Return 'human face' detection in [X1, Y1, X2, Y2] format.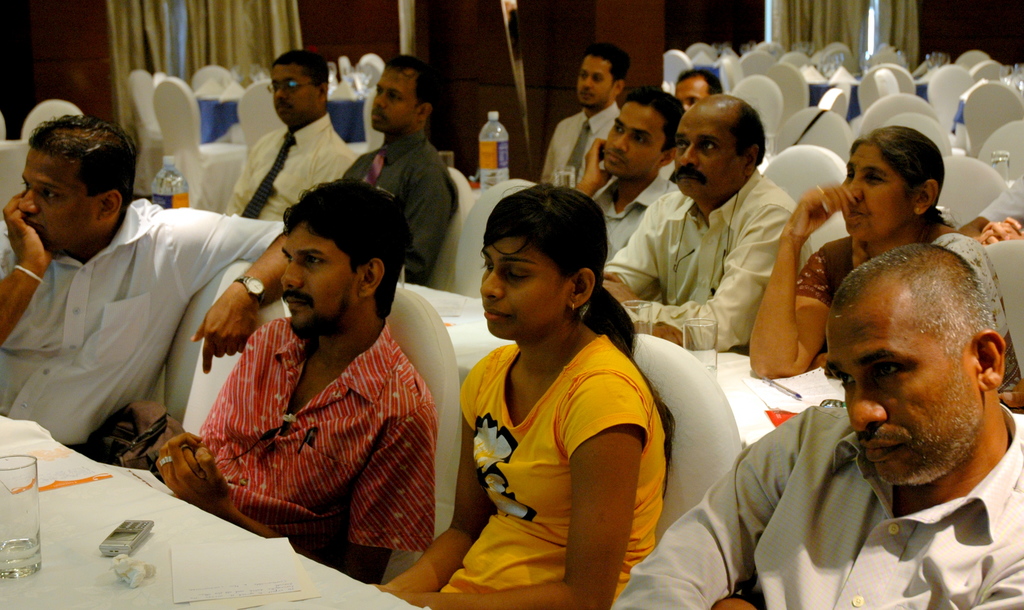
[479, 237, 565, 340].
